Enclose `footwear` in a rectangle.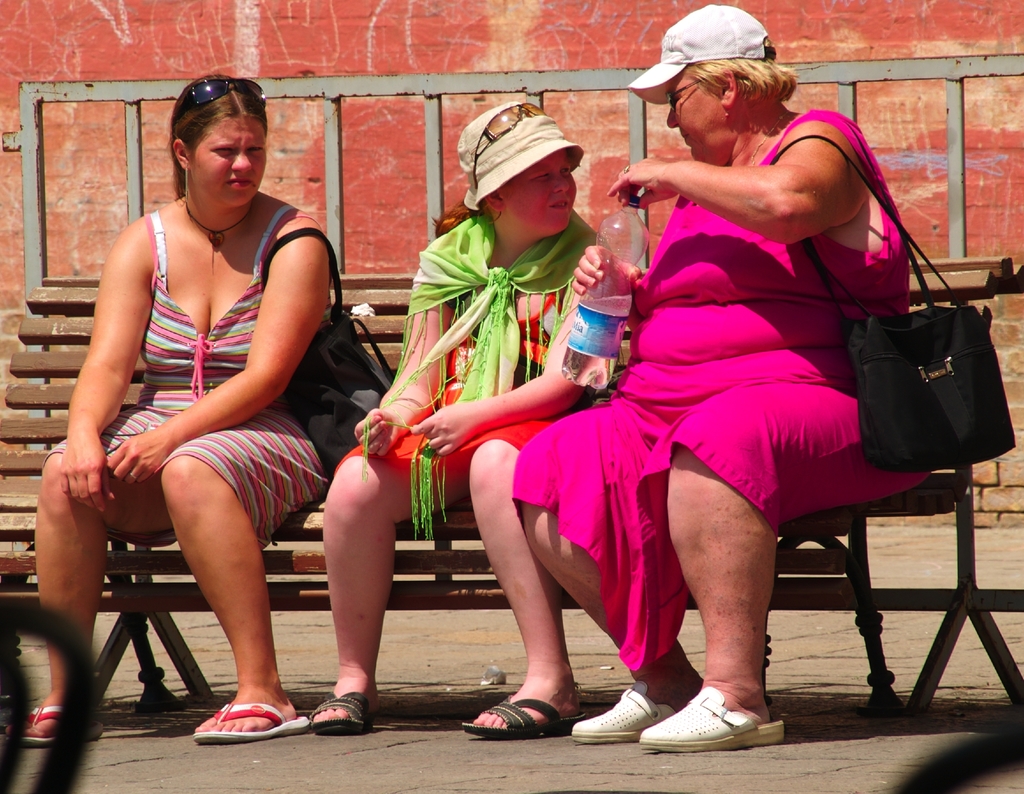
<bbox>461, 695, 586, 740</bbox>.
